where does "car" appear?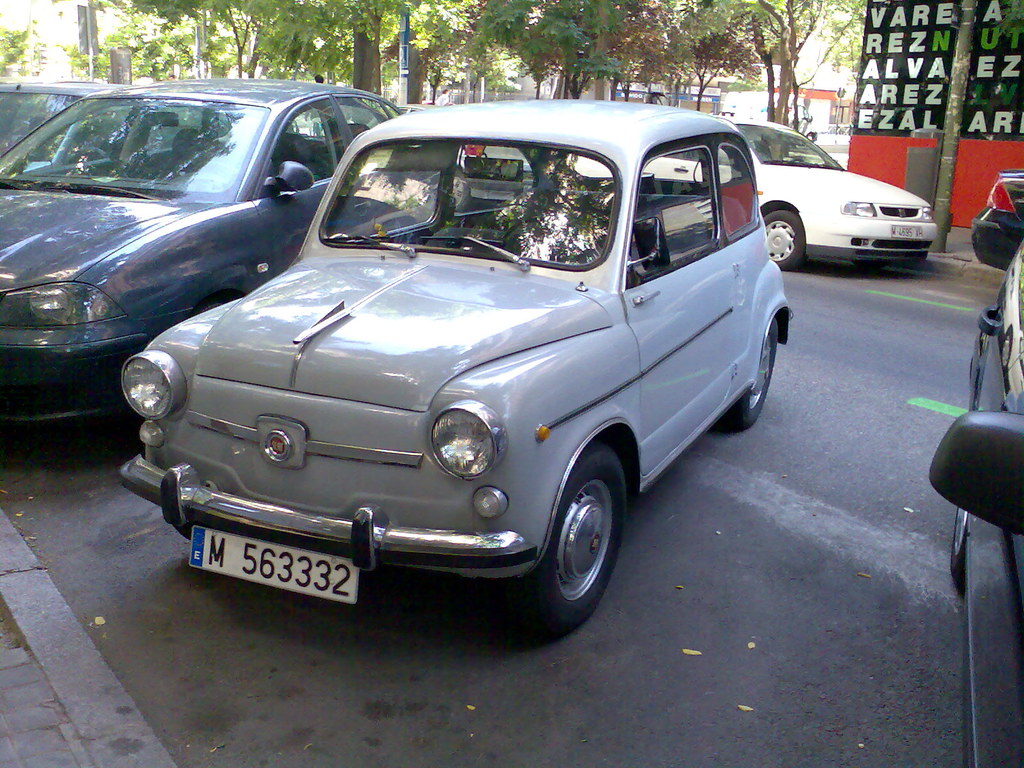
Appears at {"left": 927, "top": 239, "right": 1023, "bottom": 767}.
